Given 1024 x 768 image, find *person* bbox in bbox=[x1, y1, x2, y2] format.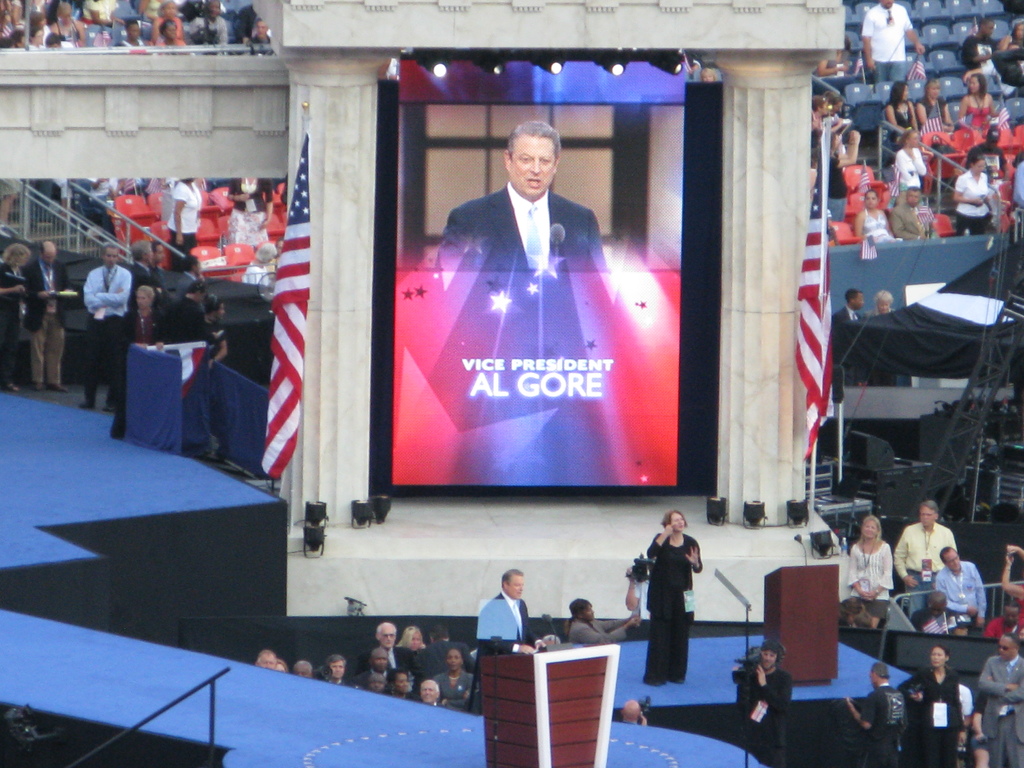
bbox=[836, 590, 887, 626].
